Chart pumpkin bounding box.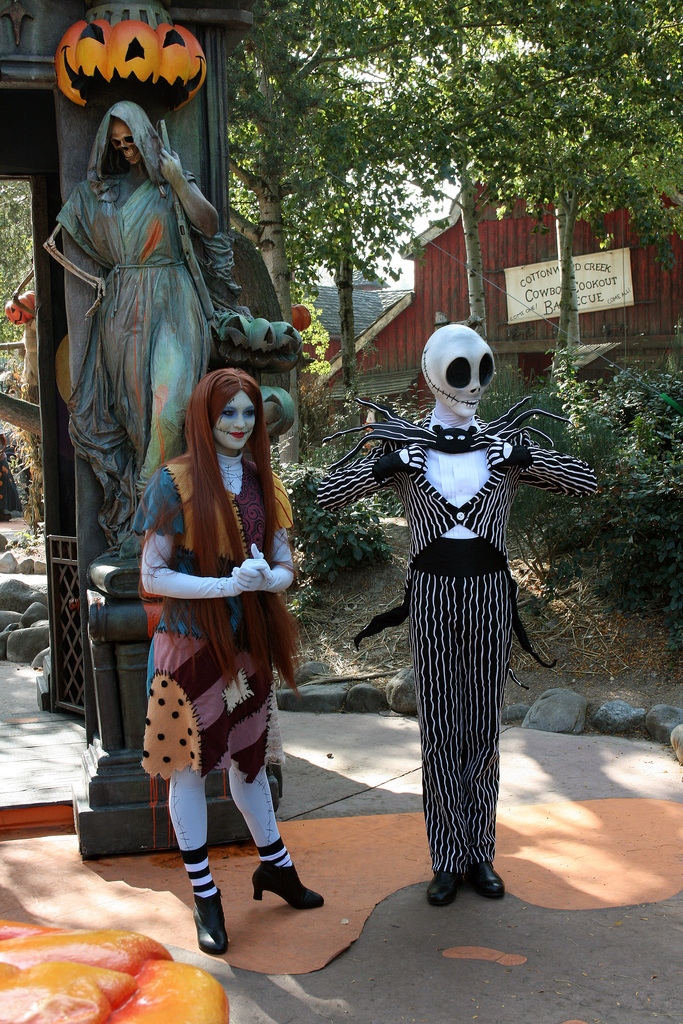
Charted: (60, 6, 213, 127).
